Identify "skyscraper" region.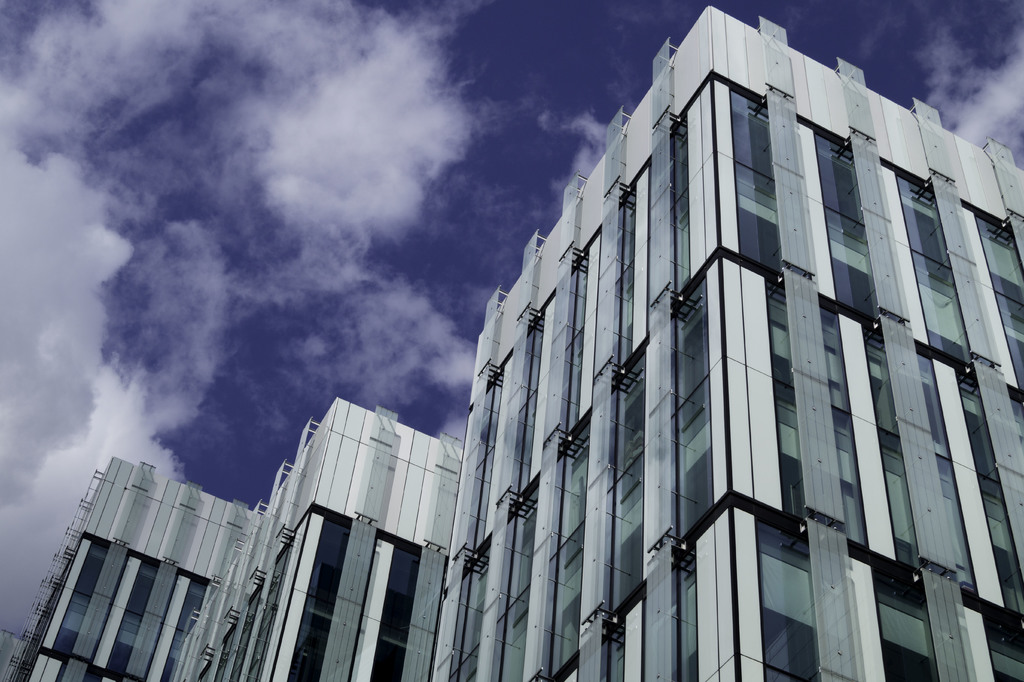
Region: x1=0 y1=0 x2=1023 y2=681.
